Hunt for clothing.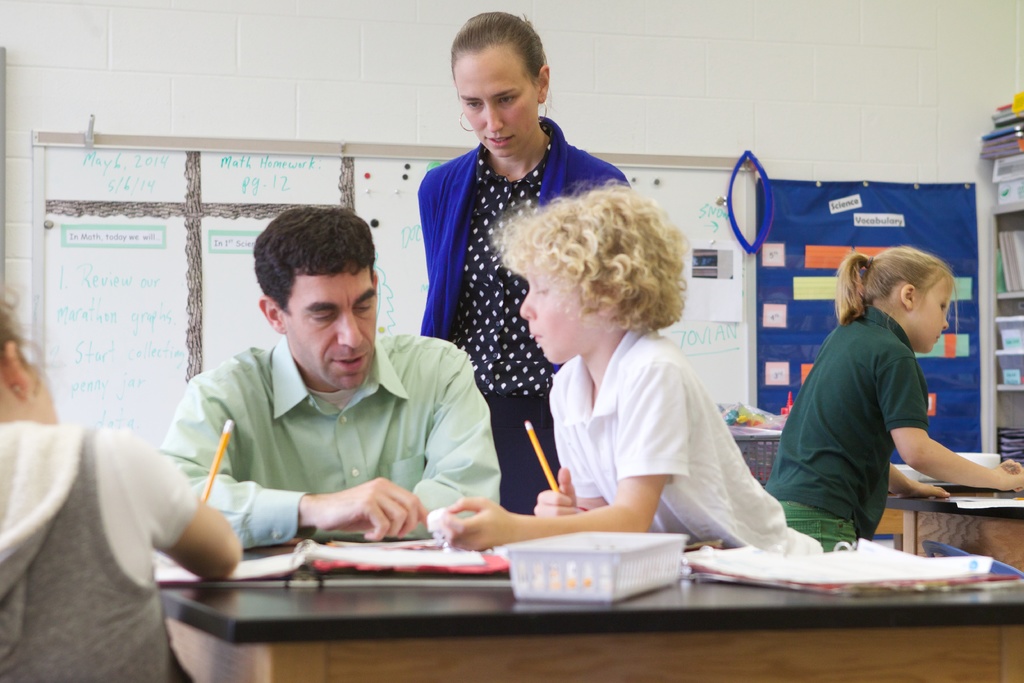
Hunted down at box(0, 414, 196, 682).
